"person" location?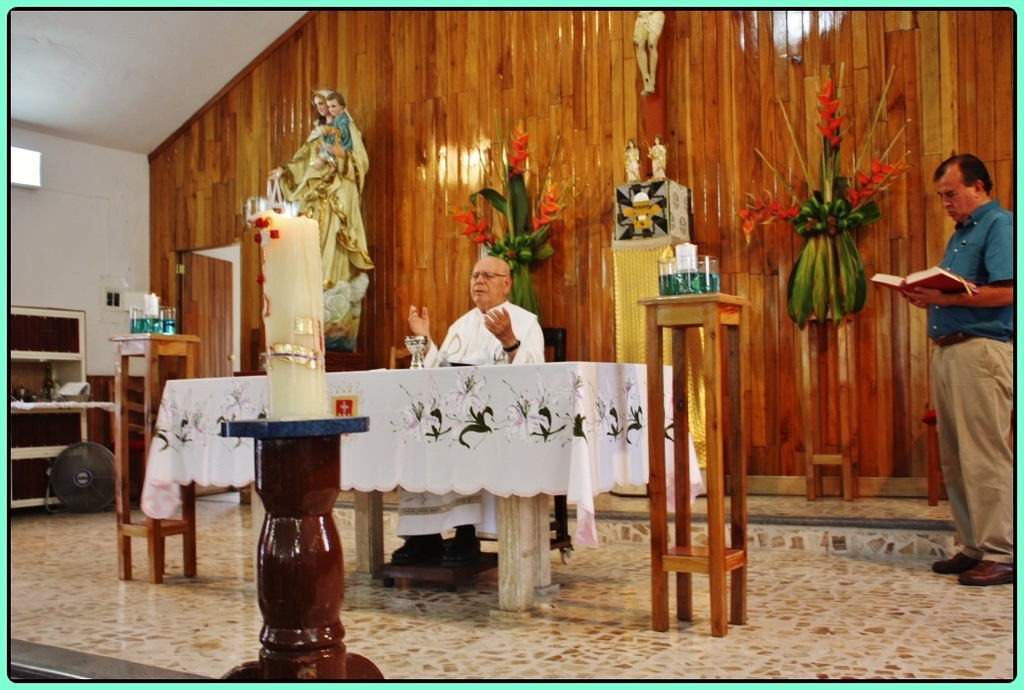
select_region(320, 93, 354, 170)
